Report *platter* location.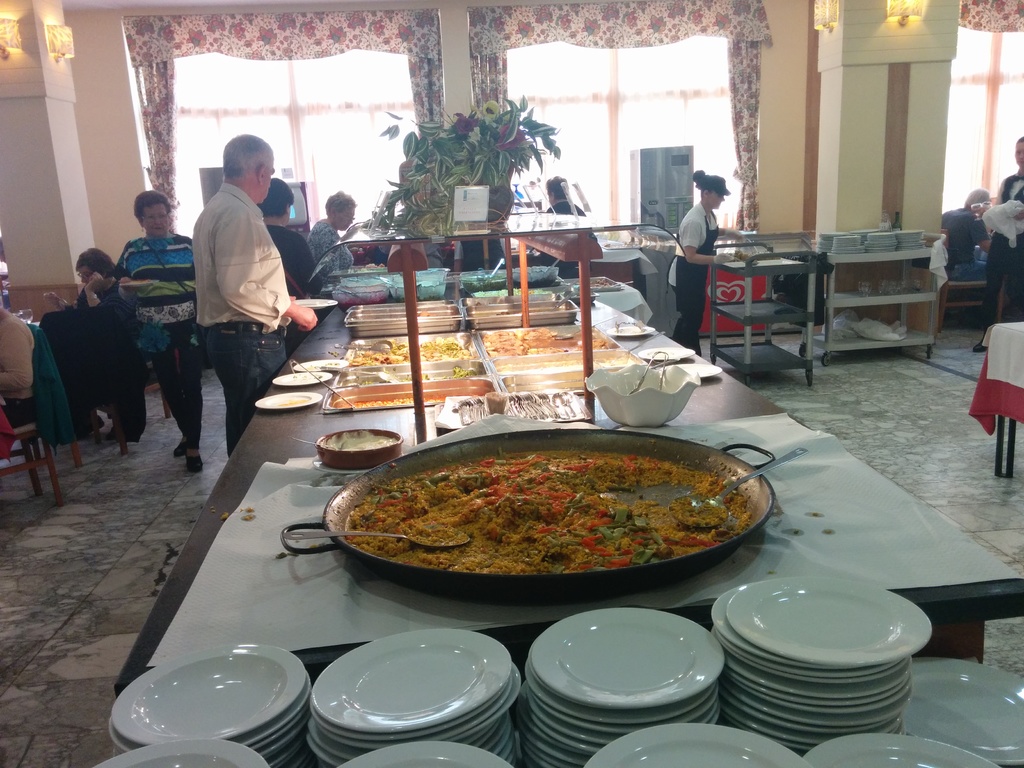
Report: detection(255, 394, 318, 410).
